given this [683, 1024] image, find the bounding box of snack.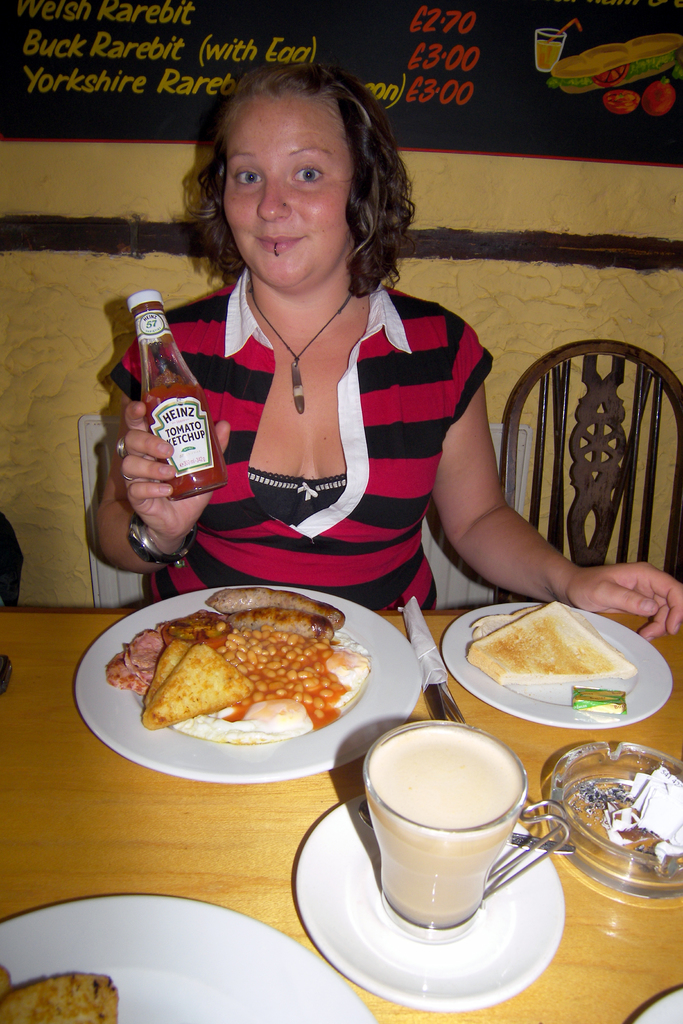
{"left": 0, "top": 970, "right": 15, "bottom": 1002}.
